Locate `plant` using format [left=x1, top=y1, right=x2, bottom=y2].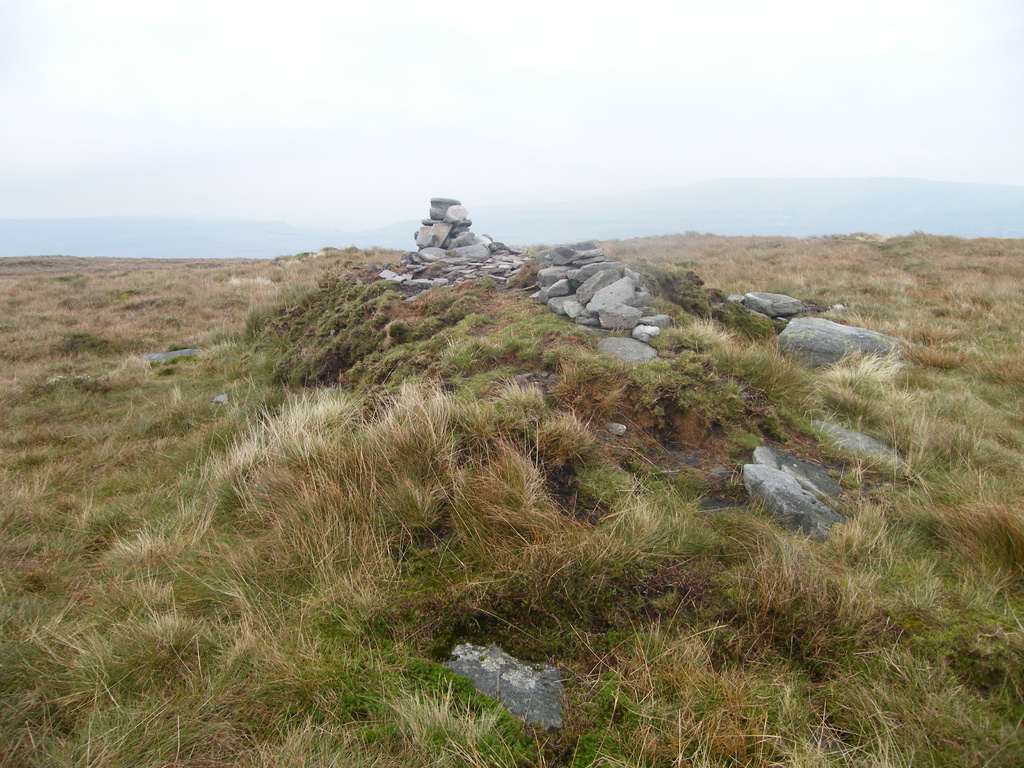
[left=0, top=230, right=1023, bottom=767].
